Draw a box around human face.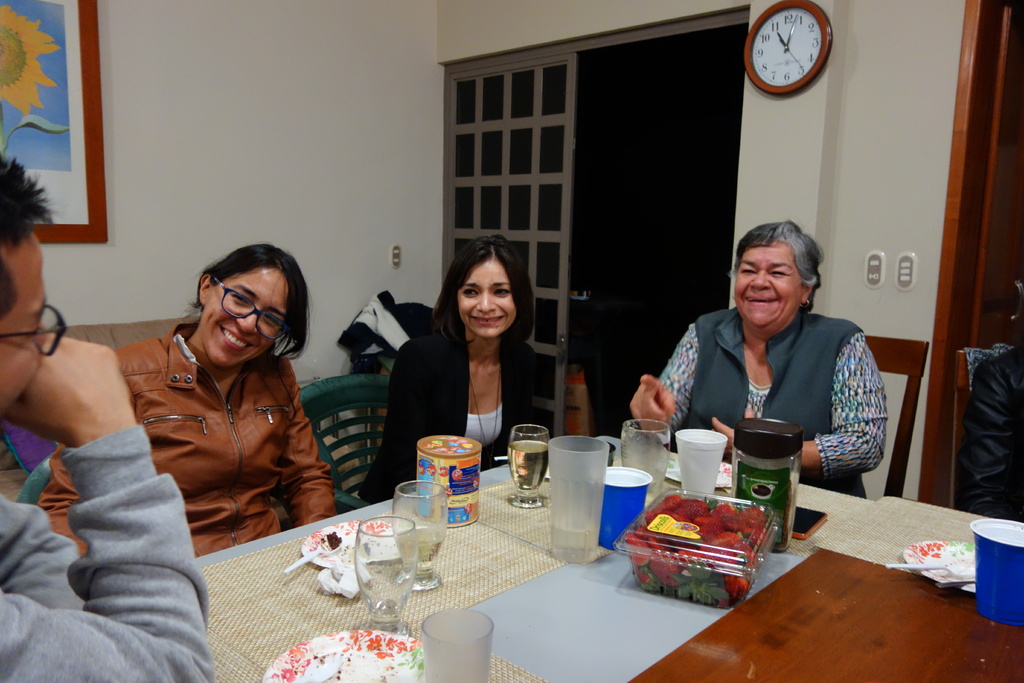
<box>461,264,513,338</box>.
